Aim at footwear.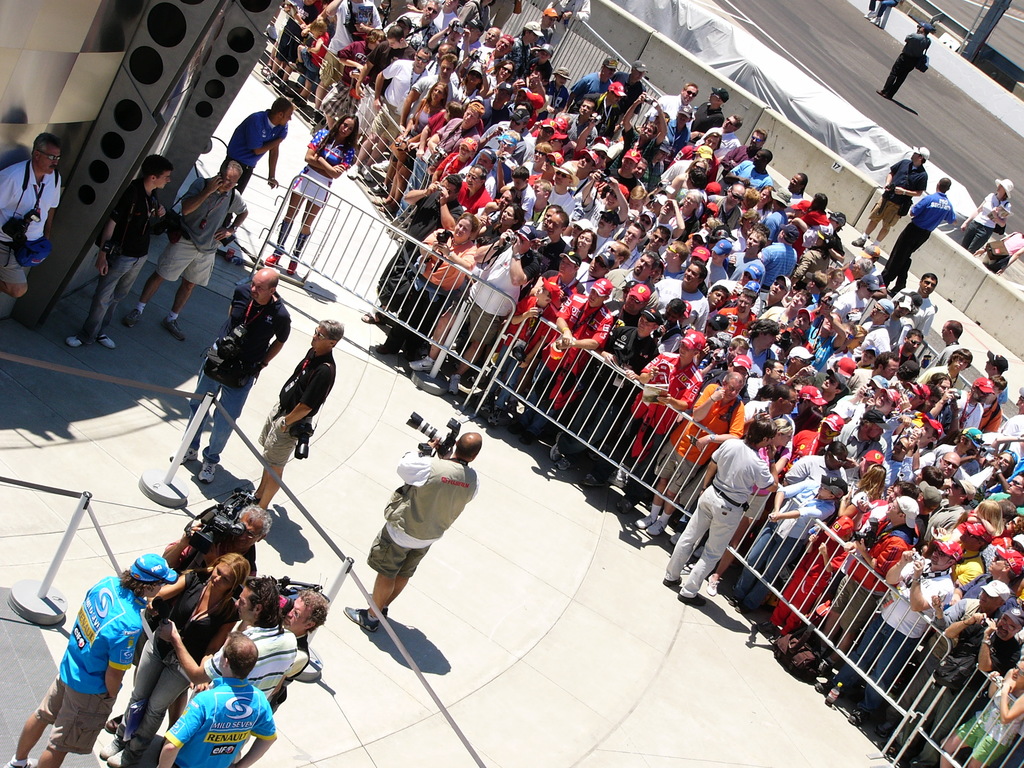
Aimed at pyautogui.locateOnScreen(812, 680, 829, 692).
